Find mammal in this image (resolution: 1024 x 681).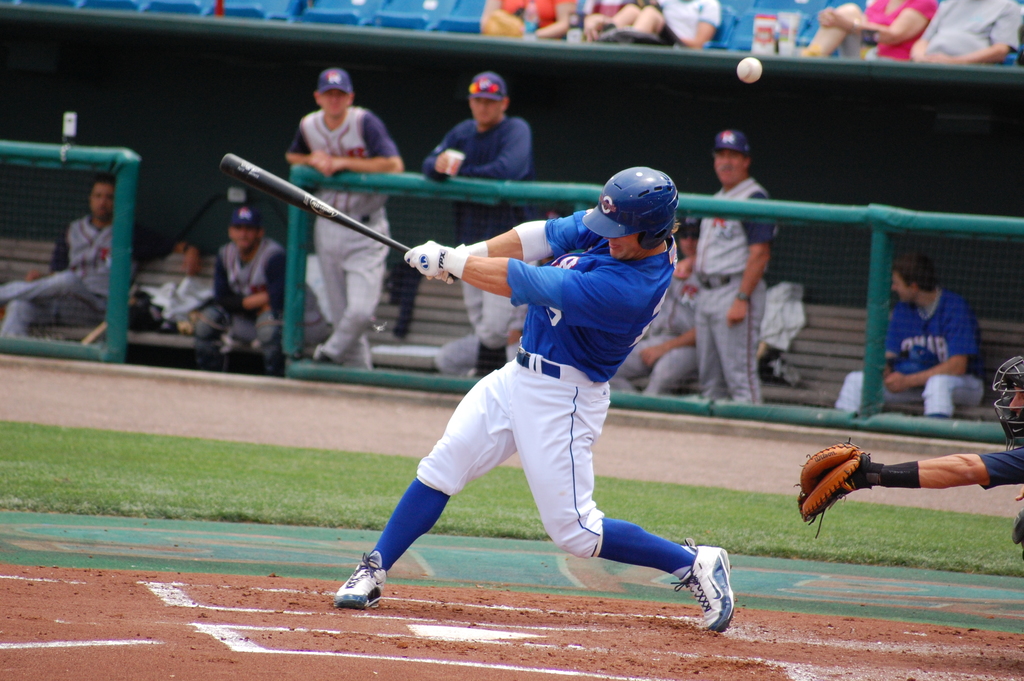
Rect(629, 0, 723, 51).
